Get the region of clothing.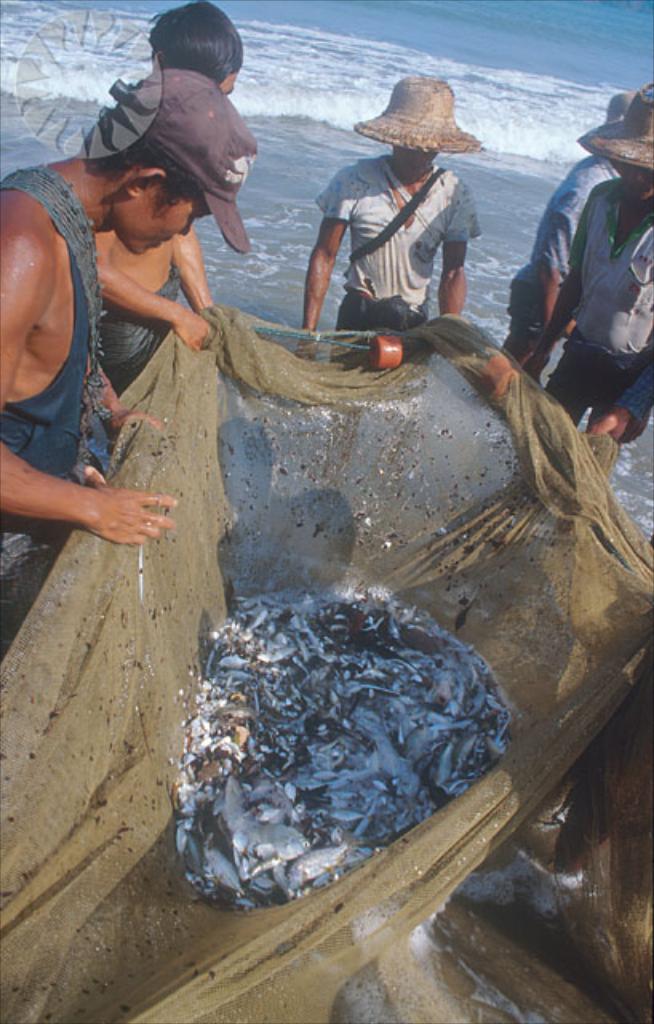
locate(99, 266, 177, 405).
